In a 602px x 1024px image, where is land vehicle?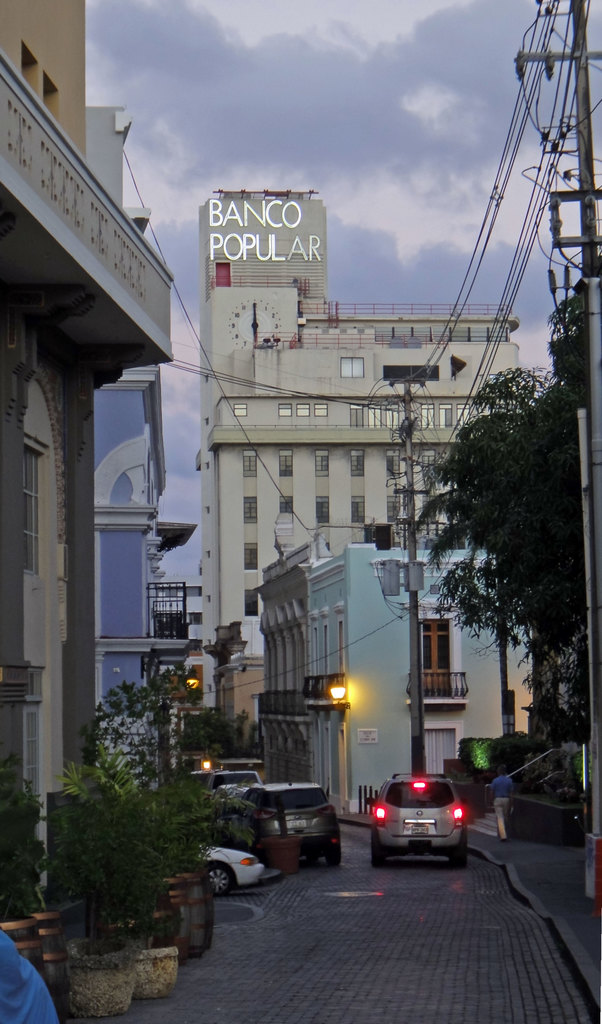
left=173, top=834, right=269, bottom=900.
